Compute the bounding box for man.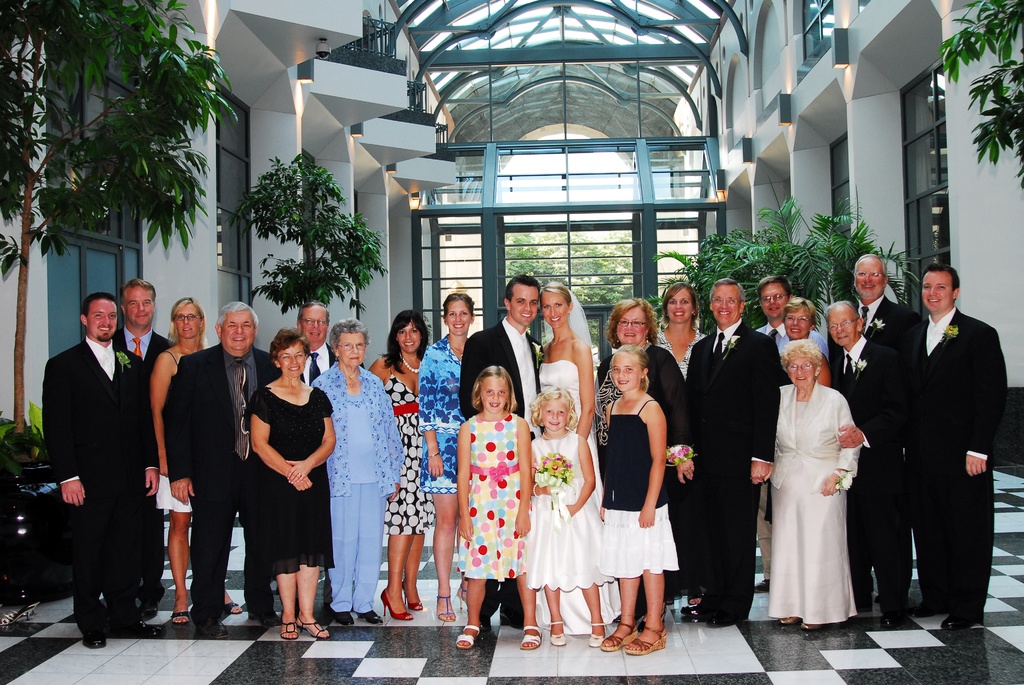
106 280 173 620.
